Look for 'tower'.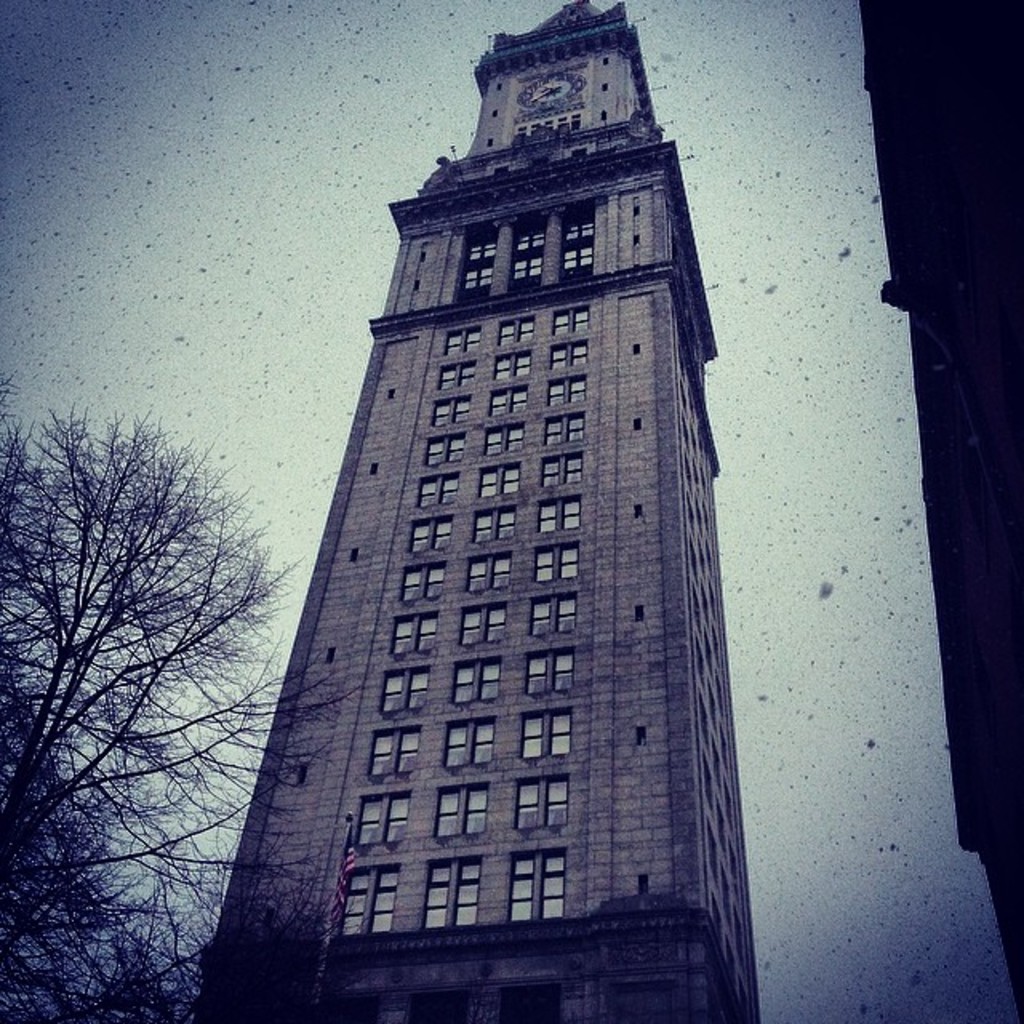
Found: [234, 0, 762, 1003].
